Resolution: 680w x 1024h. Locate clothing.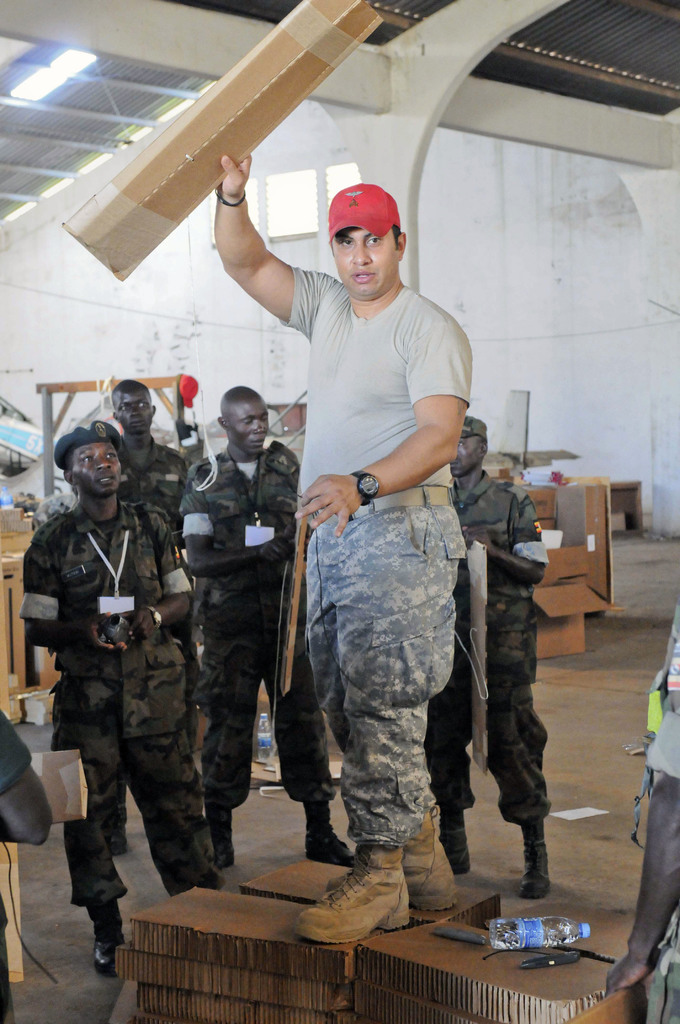
{"x1": 175, "y1": 440, "x2": 340, "y2": 812}.
